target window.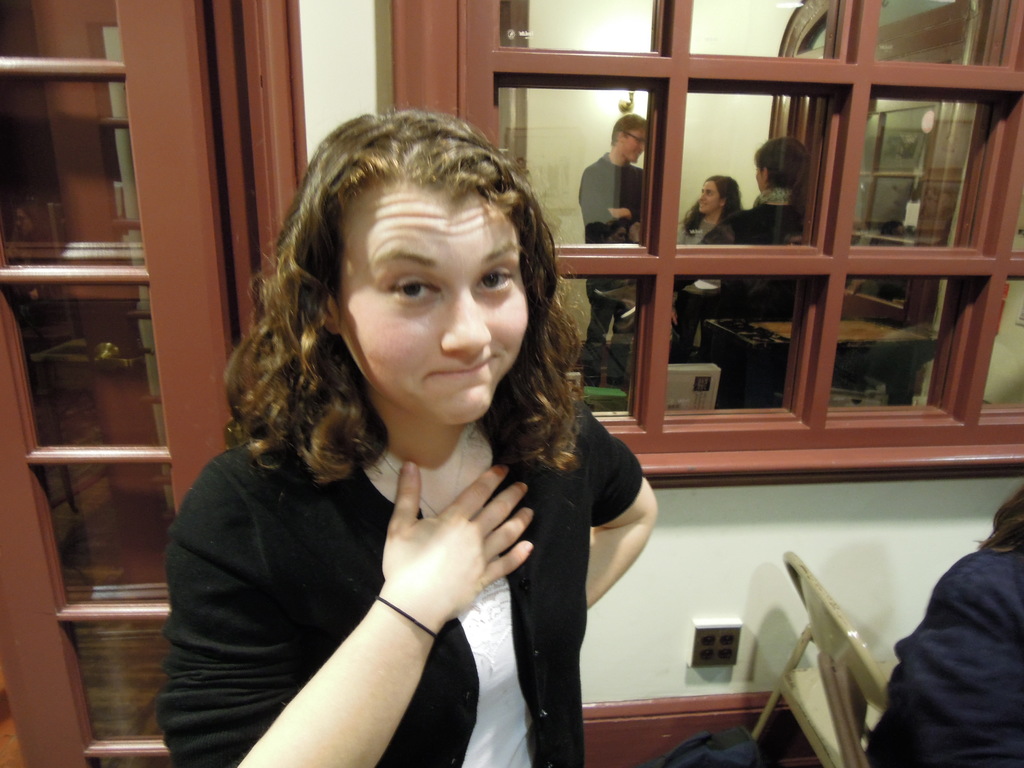
Target region: (x1=390, y1=0, x2=1023, y2=492).
